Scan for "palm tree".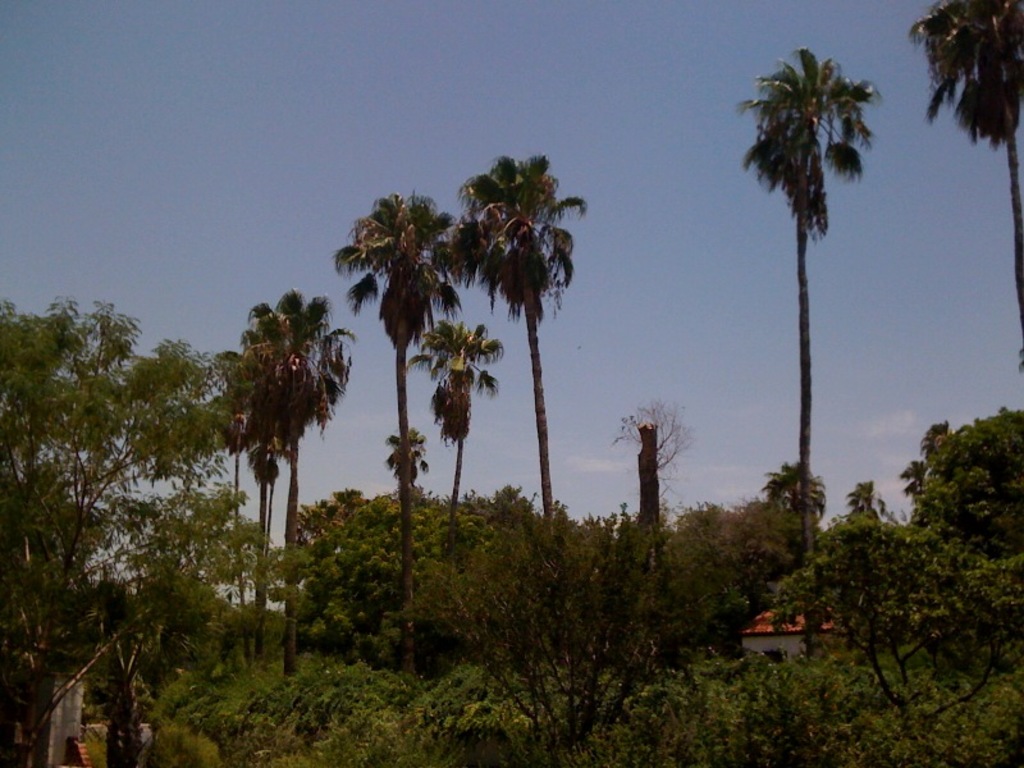
Scan result: <region>742, 47, 879, 588</region>.
